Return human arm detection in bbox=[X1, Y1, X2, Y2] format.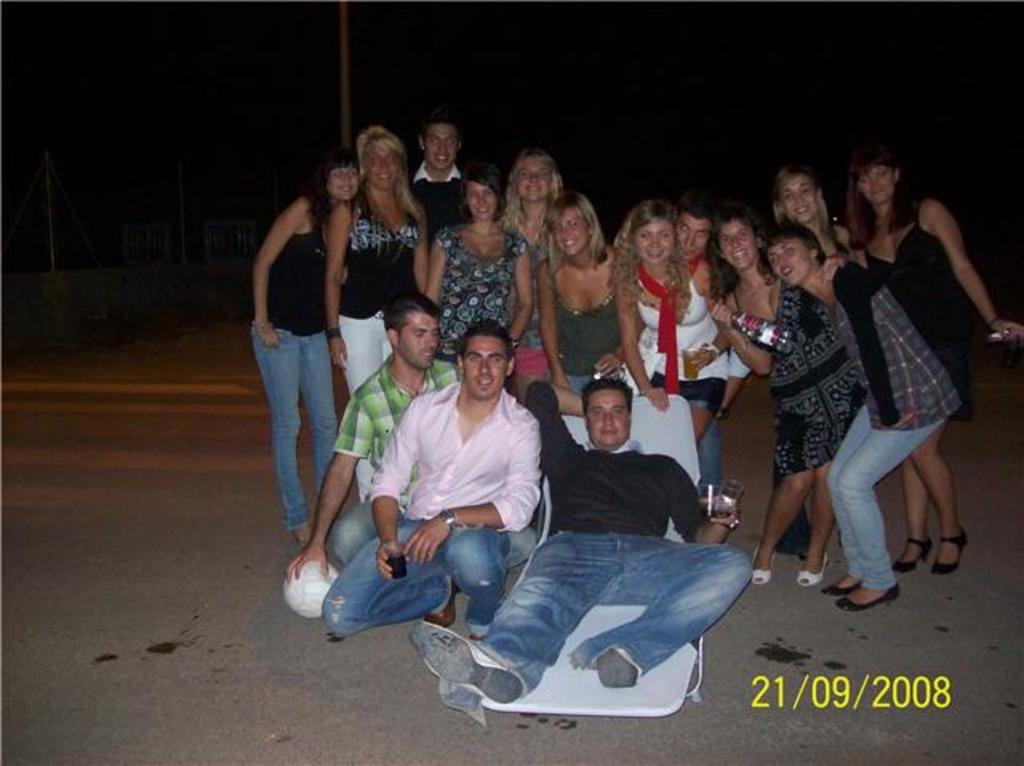
bbox=[674, 296, 752, 376].
